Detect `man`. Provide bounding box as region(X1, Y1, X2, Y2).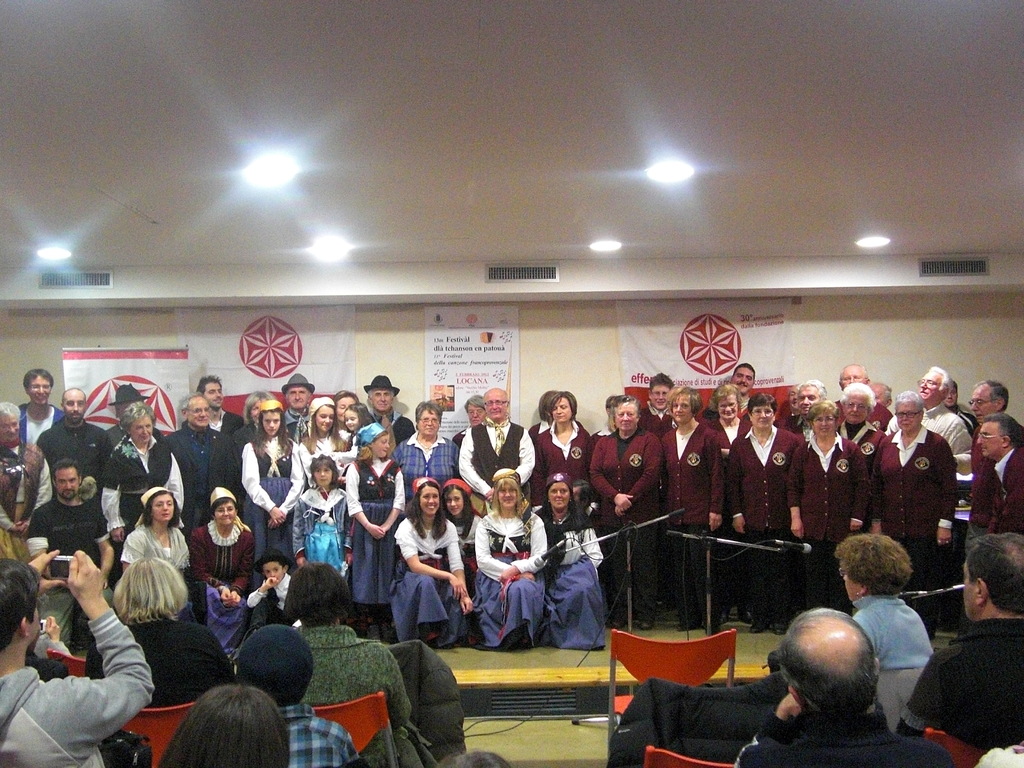
region(457, 392, 529, 508).
